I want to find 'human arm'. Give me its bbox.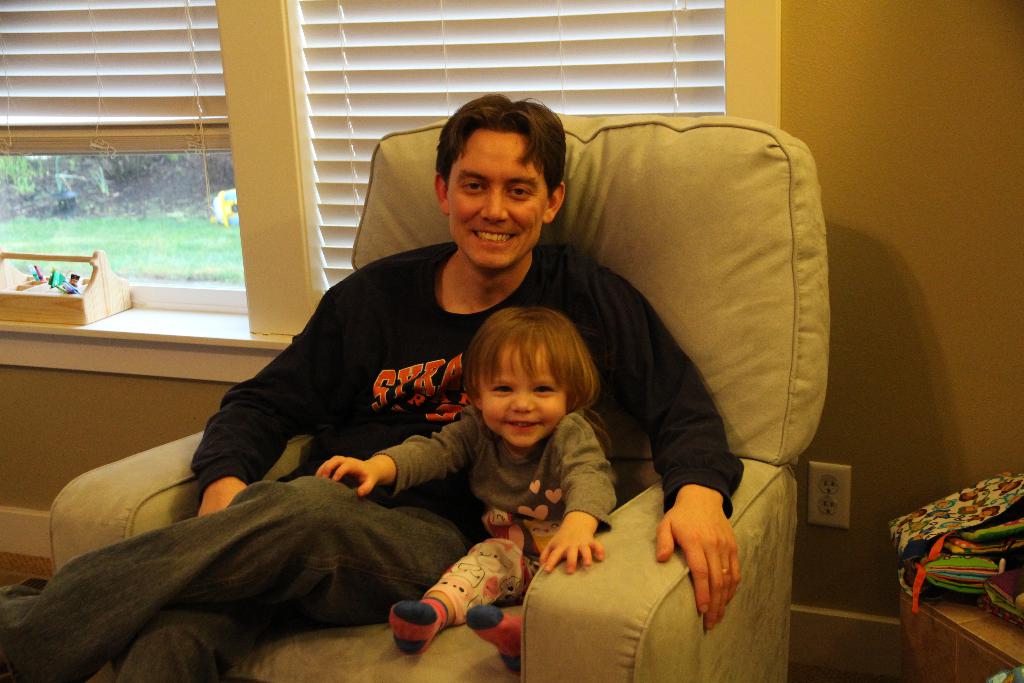
locate(191, 286, 332, 516).
